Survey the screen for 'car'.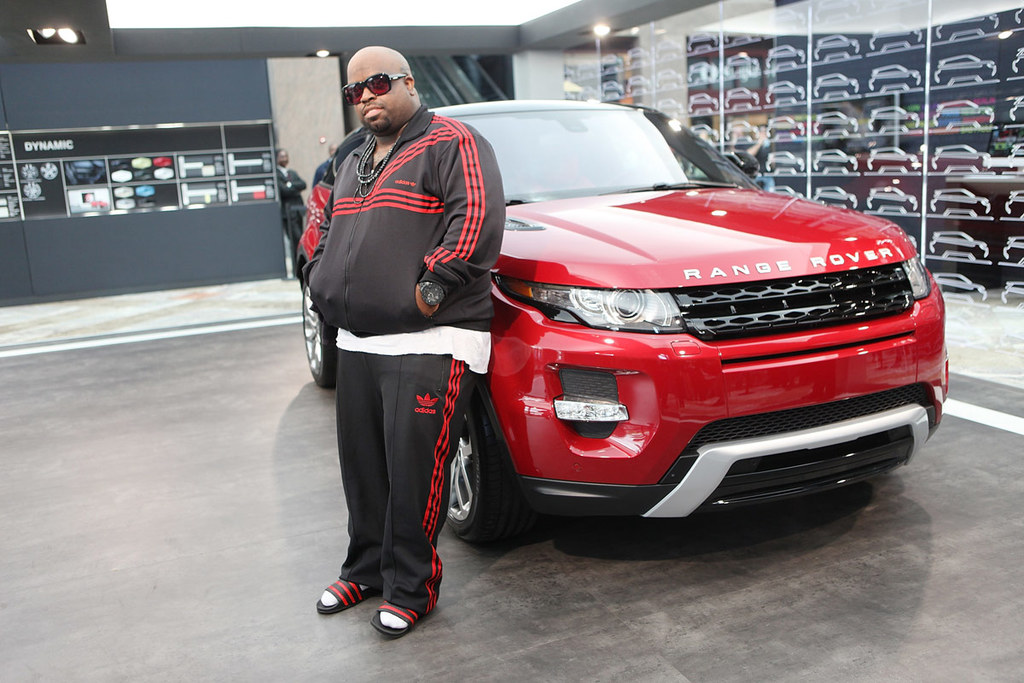
Survey found: (left=627, top=75, right=649, bottom=89).
